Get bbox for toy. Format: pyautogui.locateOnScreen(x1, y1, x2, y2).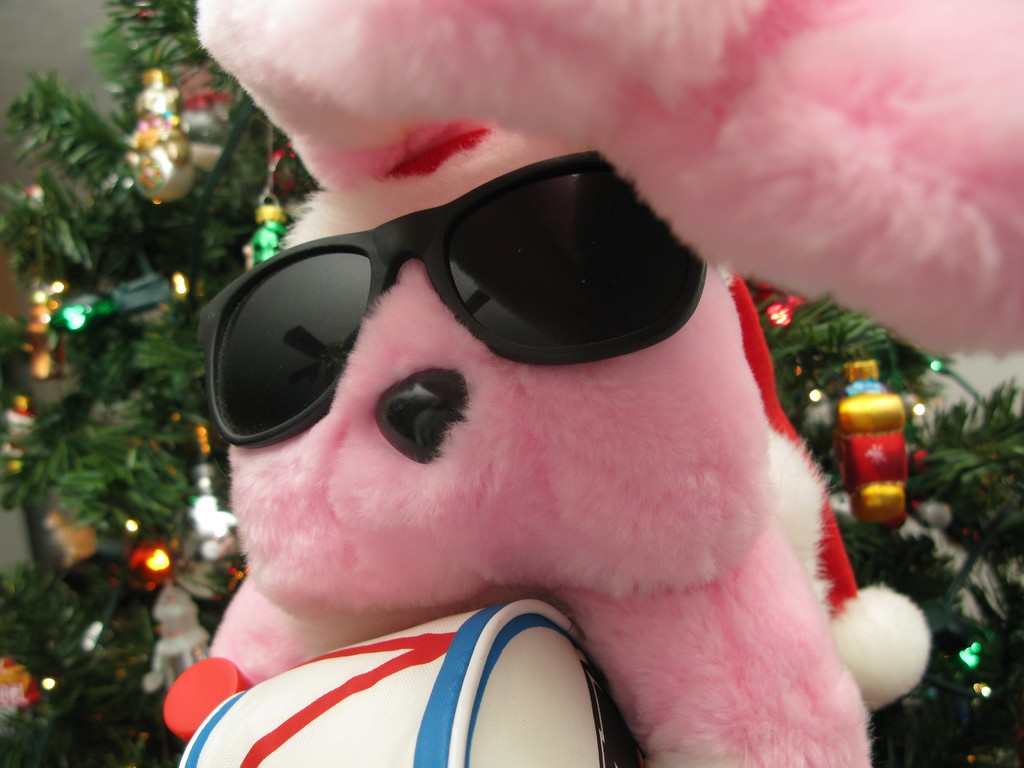
pyautogui.locateOnScreen(42, 508, 94, 569).
